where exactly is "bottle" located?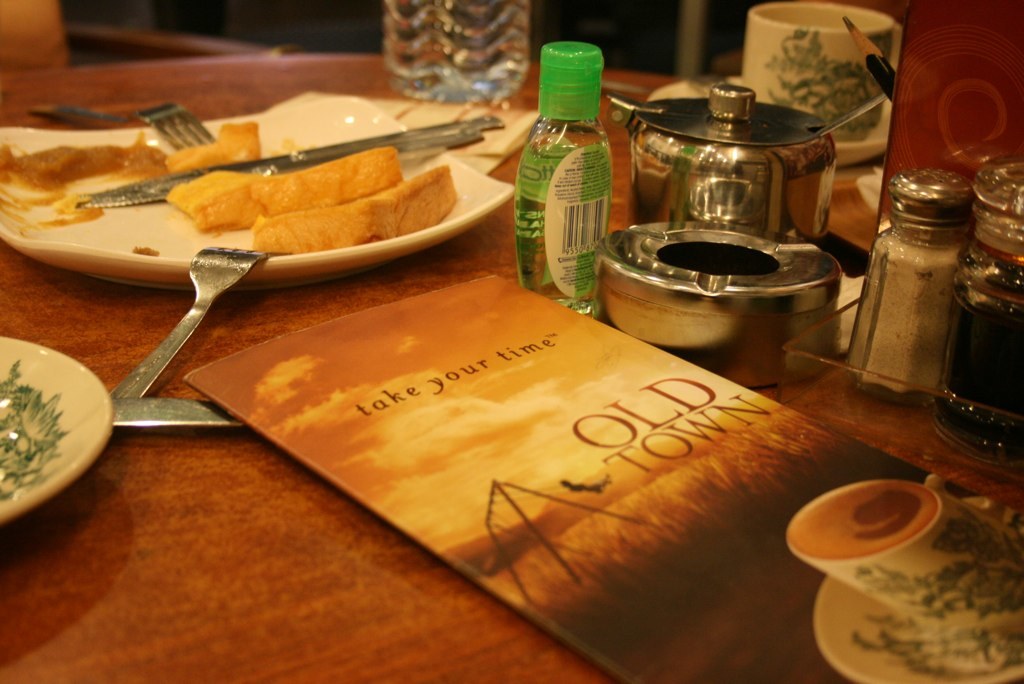
Its bounding box is left=844, top=167, right=977, bottom=400.
